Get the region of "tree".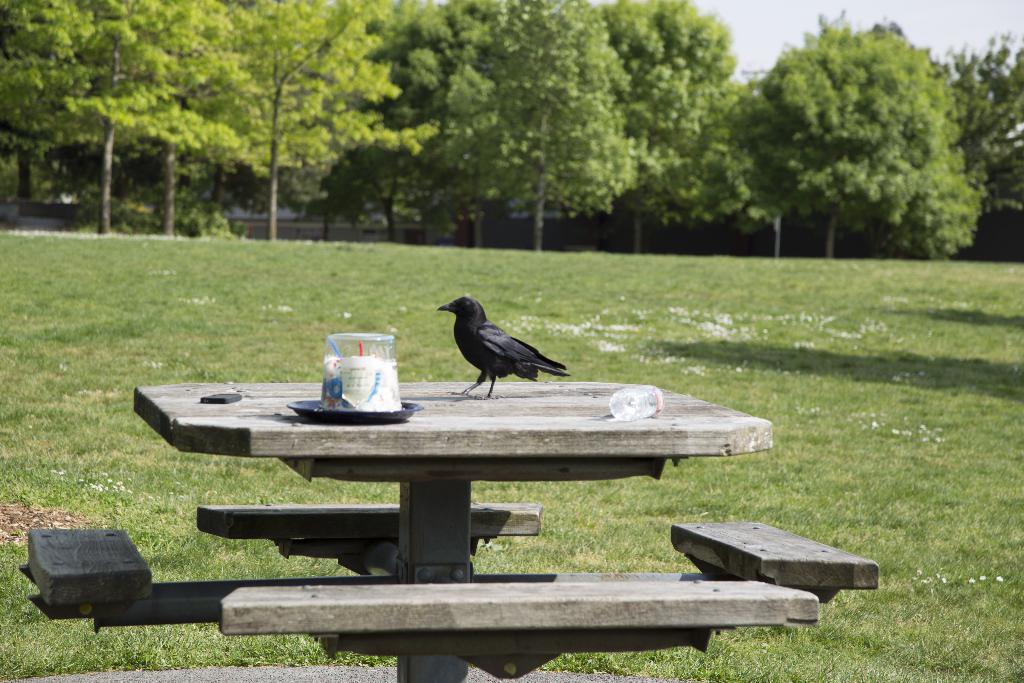
crop(235, 0, 404, 259).
